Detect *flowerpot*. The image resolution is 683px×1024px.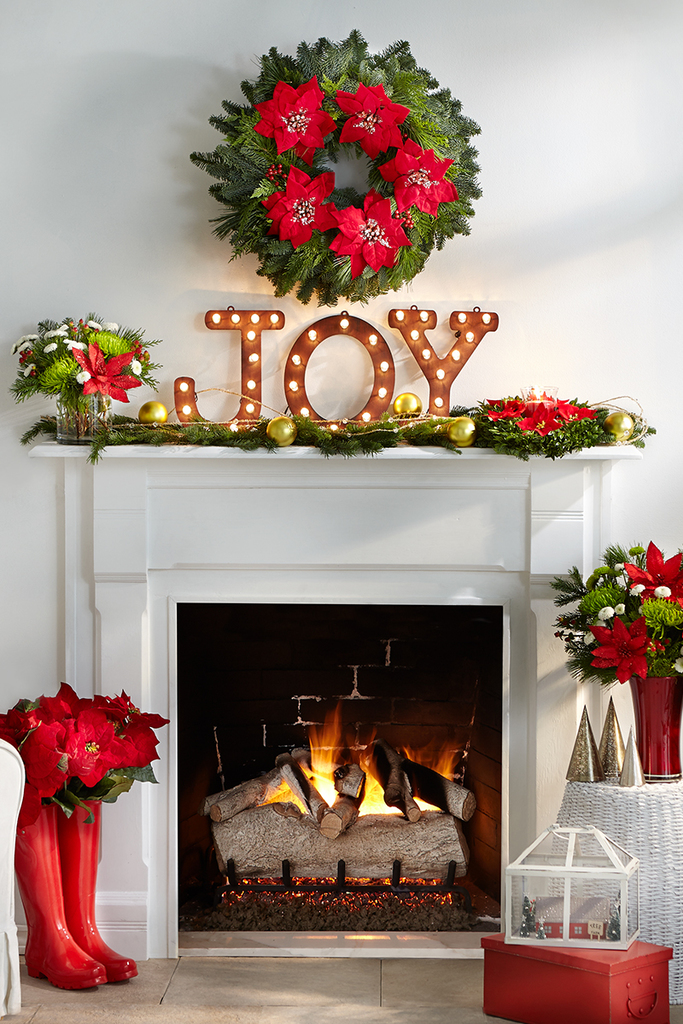
box(53, 392, 109, 446).
